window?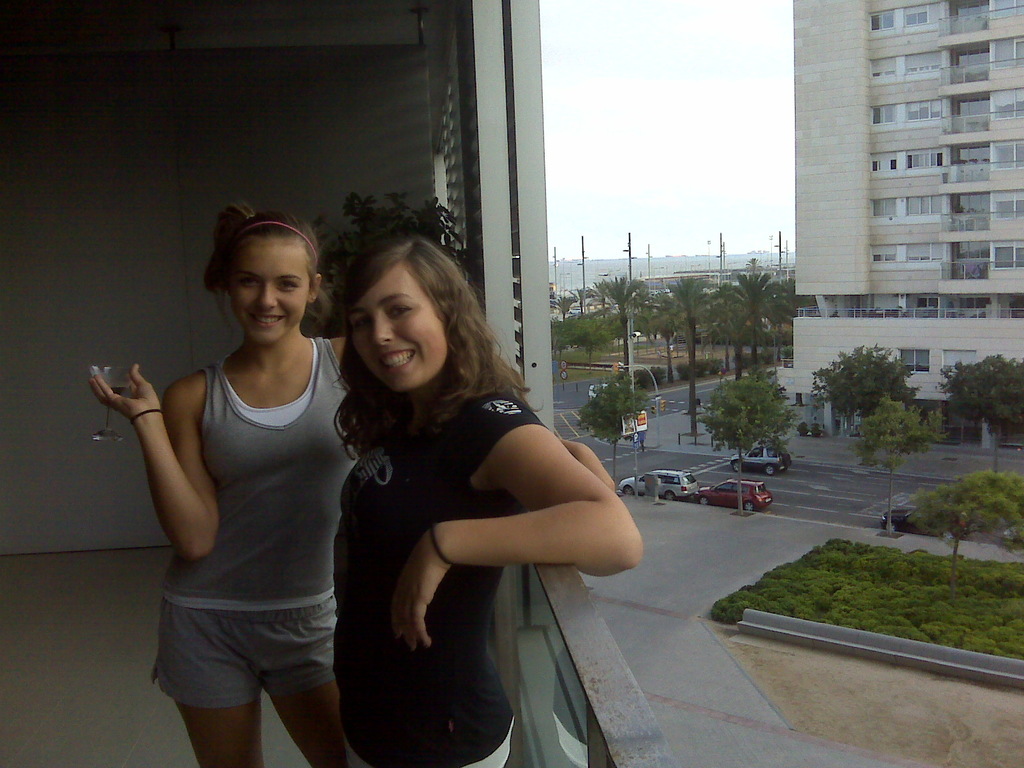
pyautogui.locateOnScreen(989, 90, 1023, 124)
